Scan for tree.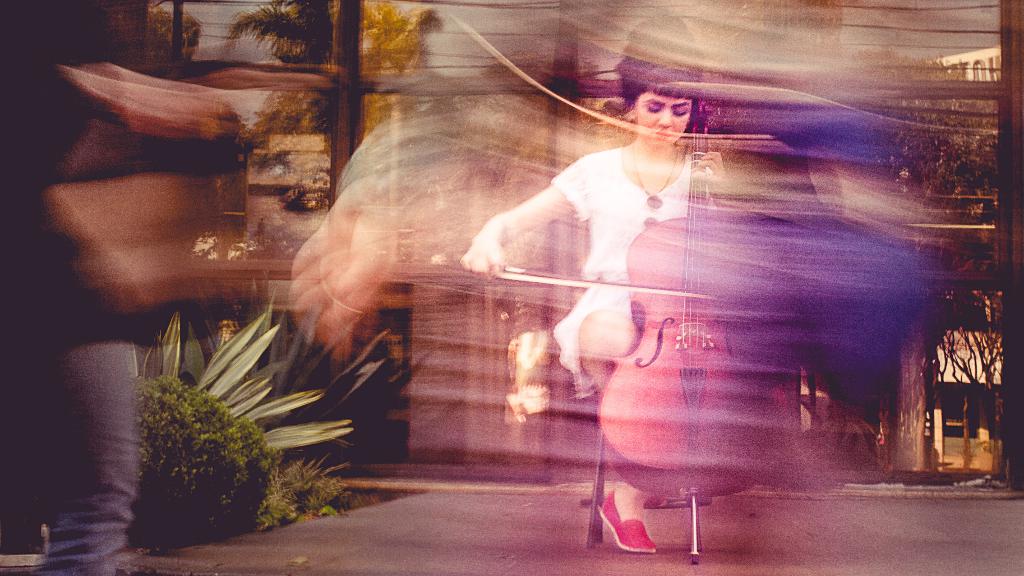
Scan result: l=356, t=0, r=442, b=142.
